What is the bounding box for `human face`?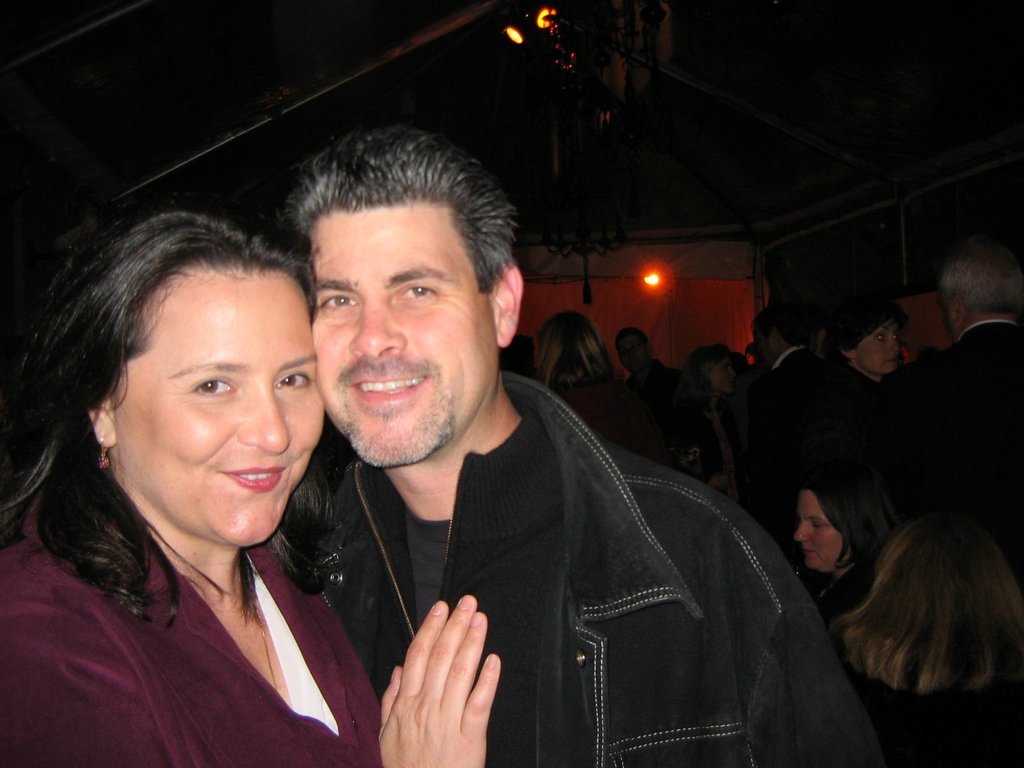
[left=122, top=276, right=323, bottom=546].
